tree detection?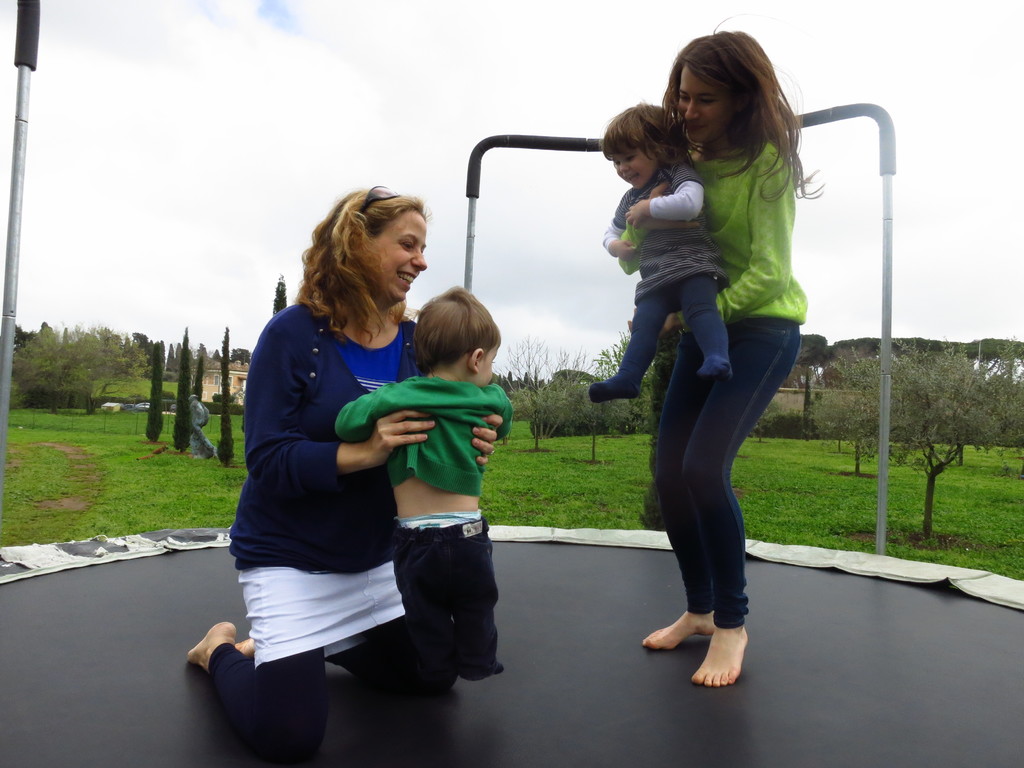
176,342,181,383
